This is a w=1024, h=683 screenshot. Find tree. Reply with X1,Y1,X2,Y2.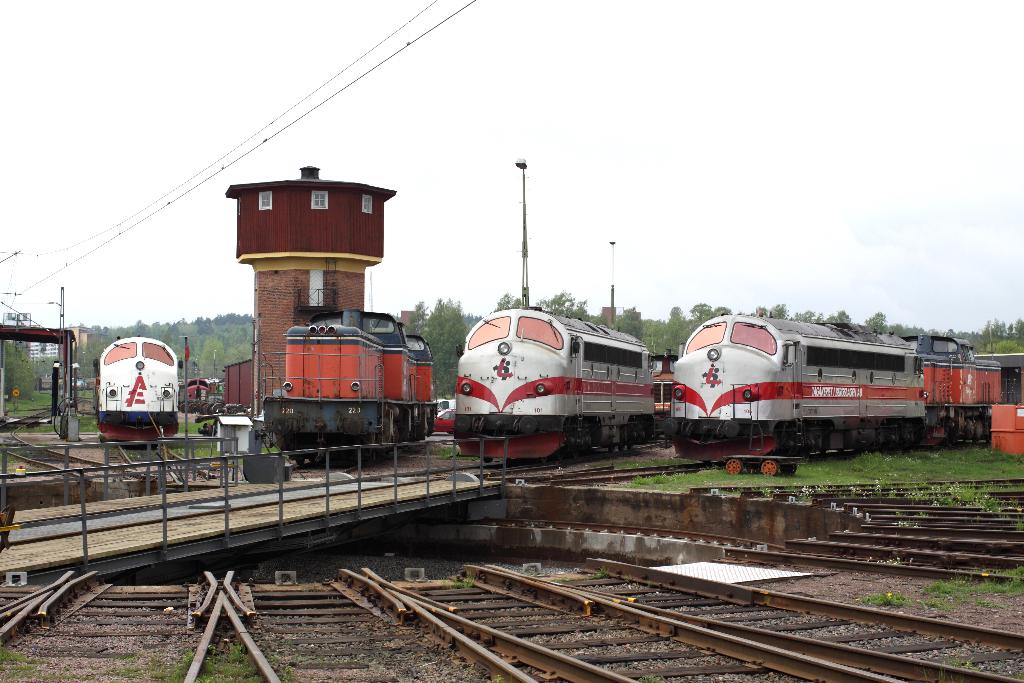
230,341,259,361.
